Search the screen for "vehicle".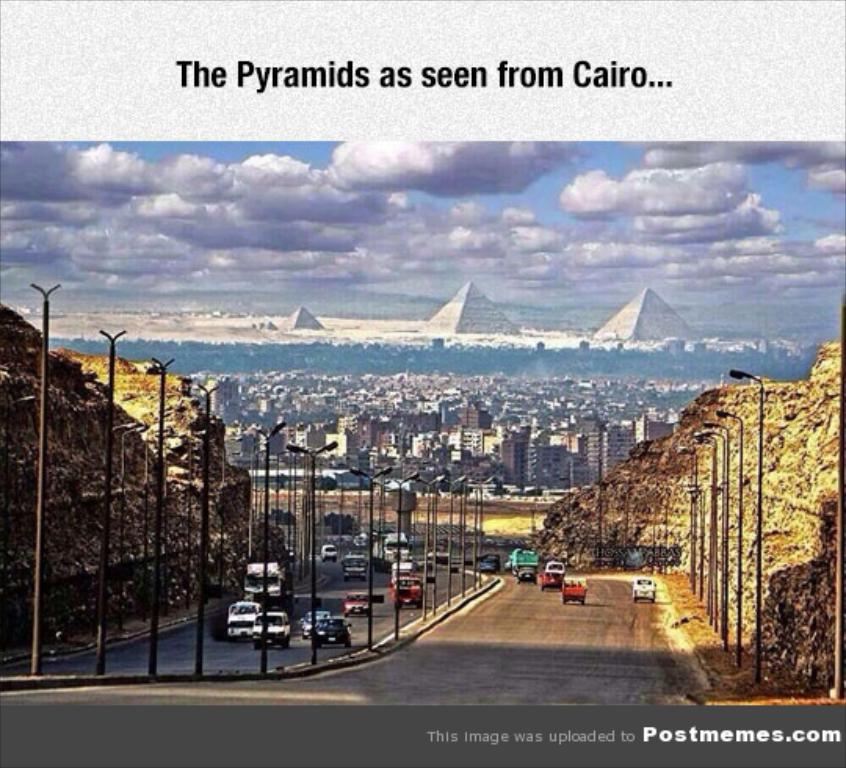
Found at x1=251, y1=608, x2=290, y2=650.
